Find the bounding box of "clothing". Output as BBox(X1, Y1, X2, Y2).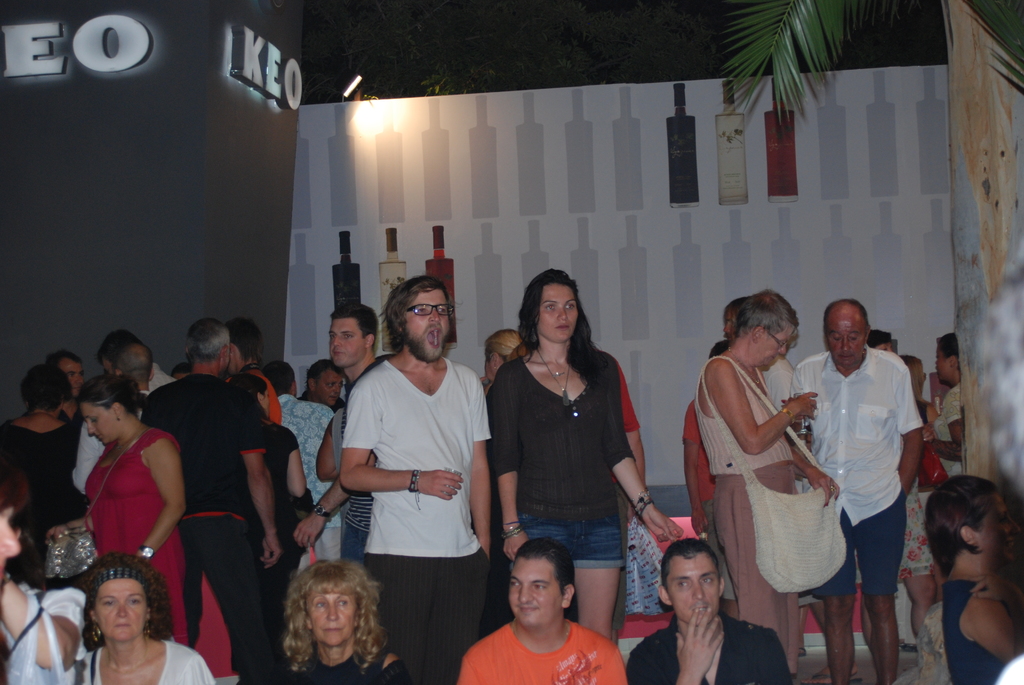
BBox(3, 588, 86, 684).
